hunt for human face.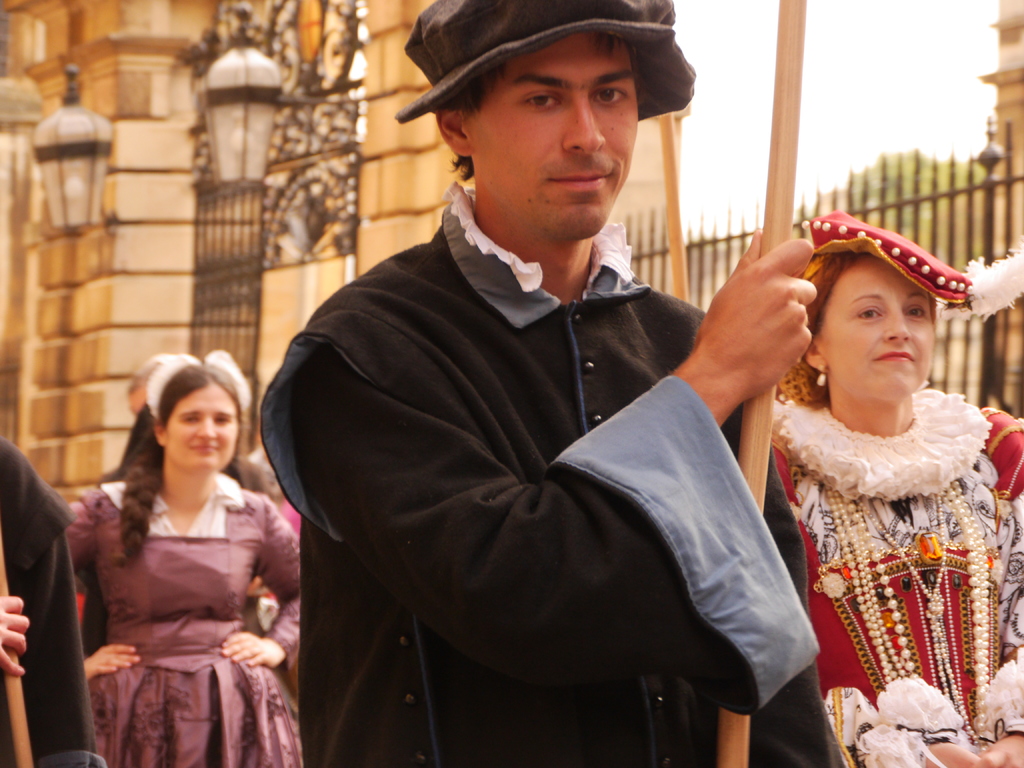
Hunted down at bbox=(165, 388, 240, 472).
